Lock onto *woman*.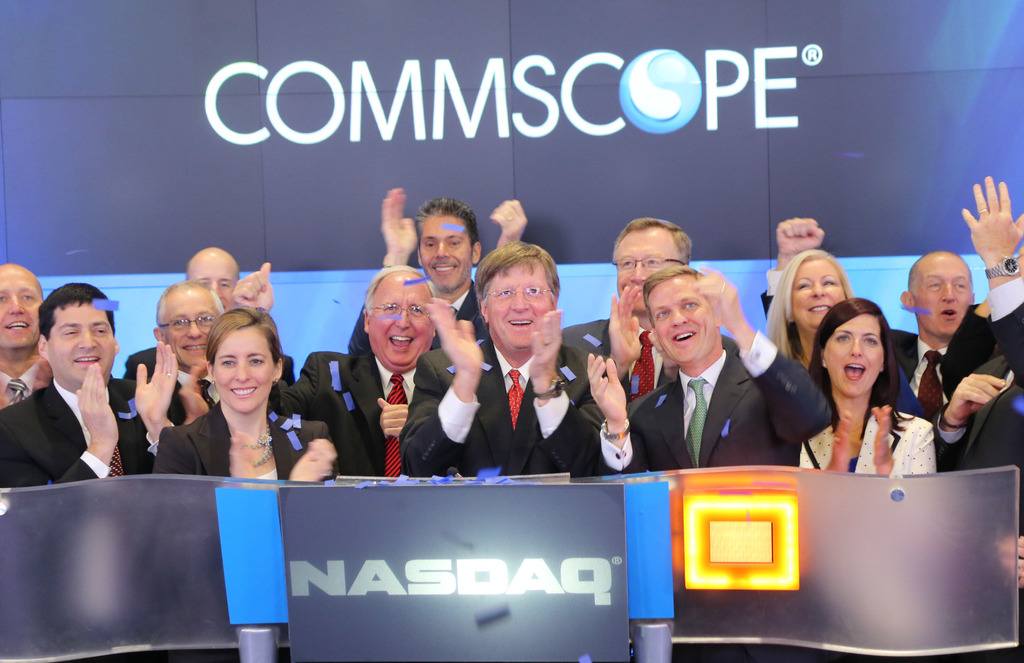
Locked: box=[758, 249, 858, 382].
